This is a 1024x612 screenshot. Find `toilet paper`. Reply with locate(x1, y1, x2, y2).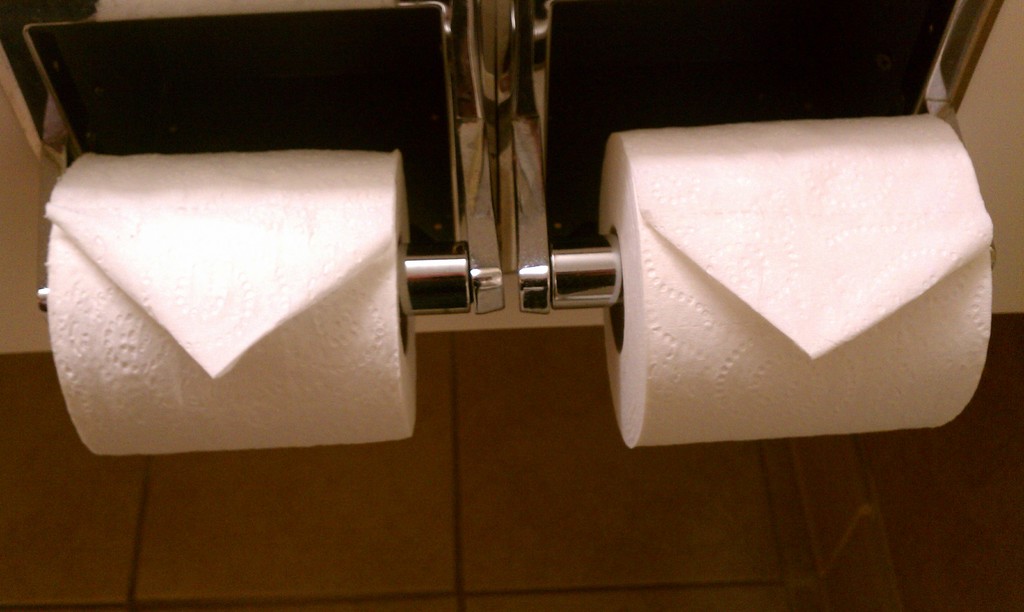
locate(42, 147, 409, 459).
